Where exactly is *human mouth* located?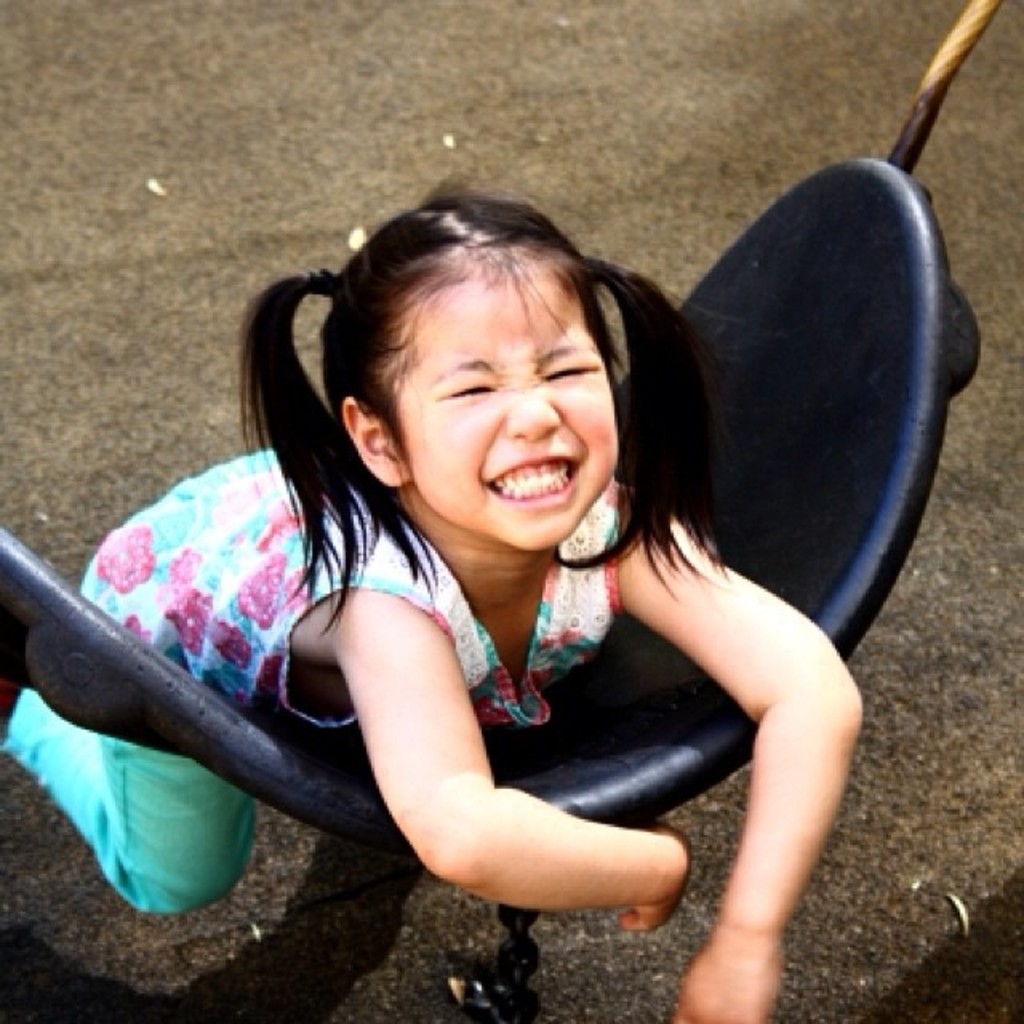
Its bounding box is detection(485, 454, 579, 510).
